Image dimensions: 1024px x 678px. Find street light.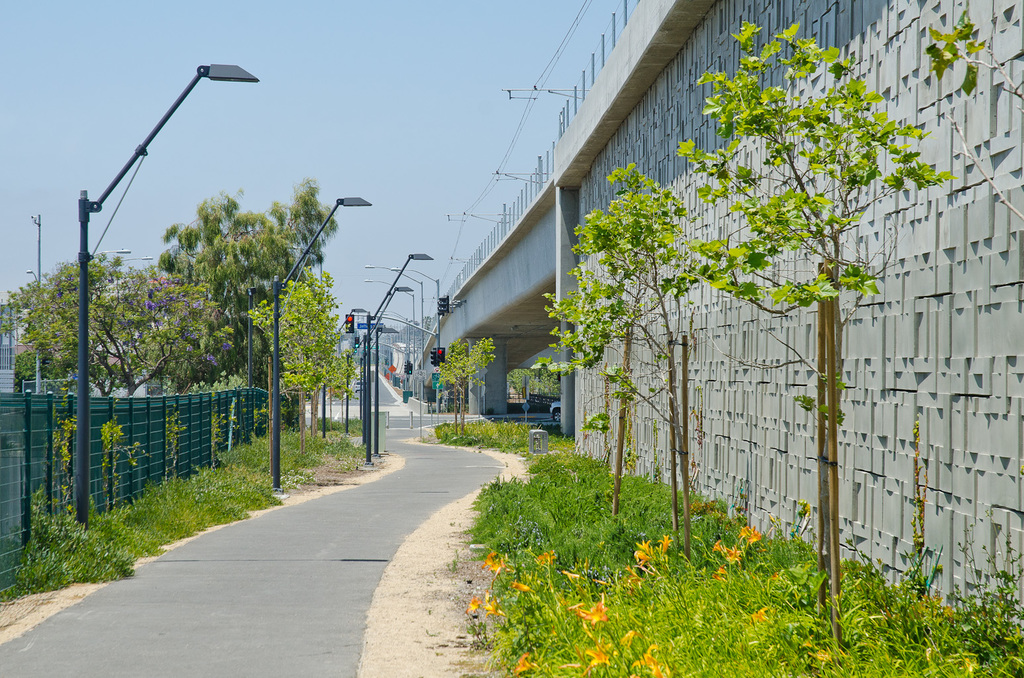
358, 280, 415, 403.
